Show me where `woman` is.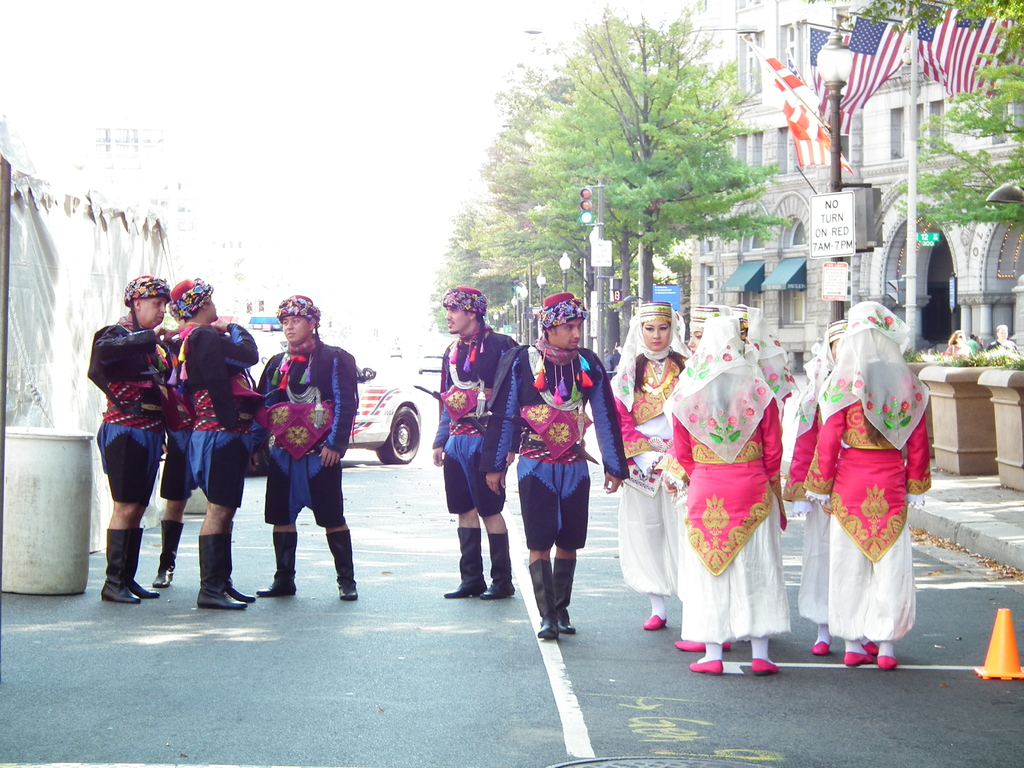
`woman` is at bbox=[802, 299, 948, 659].
